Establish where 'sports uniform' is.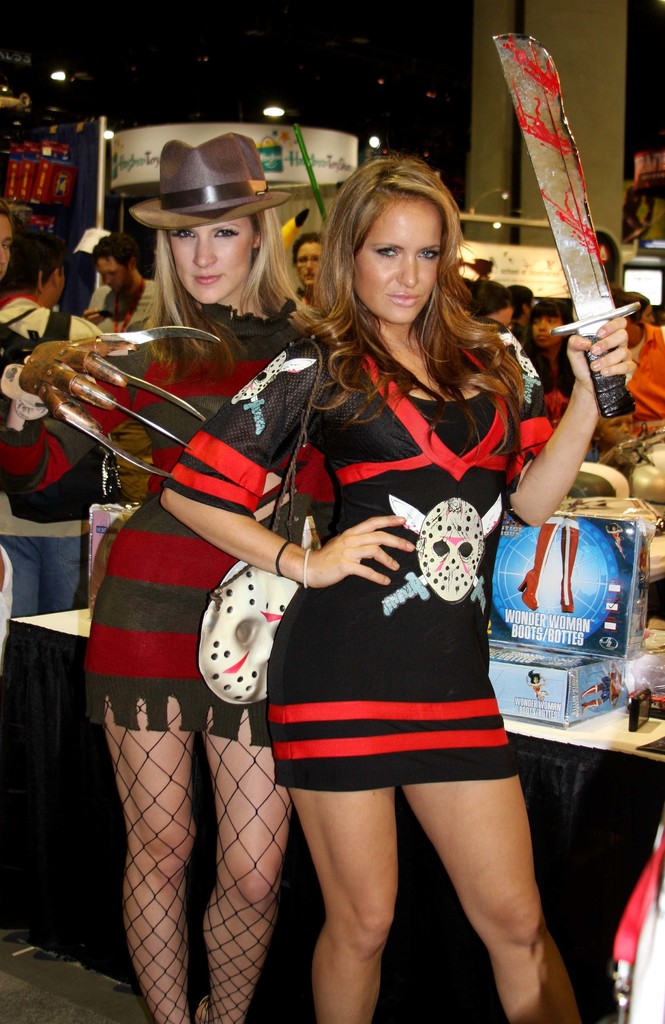
Established at [0,300,300,748].
